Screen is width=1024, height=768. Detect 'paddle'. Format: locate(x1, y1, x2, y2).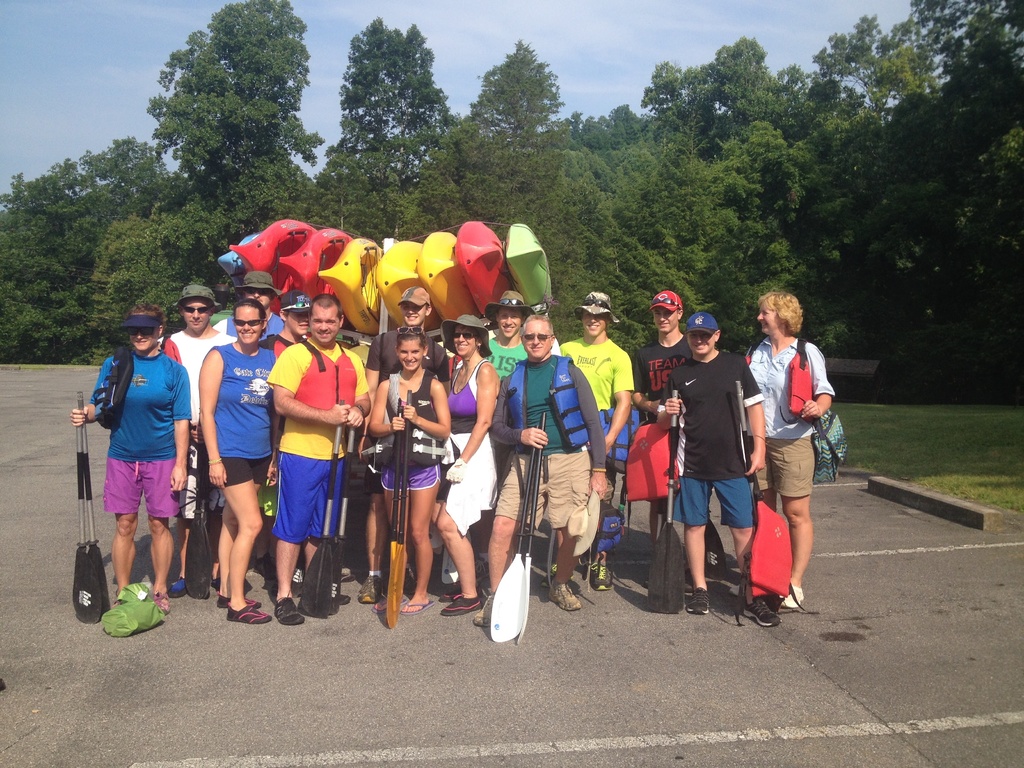
locate(77, 390, 112, 616).
